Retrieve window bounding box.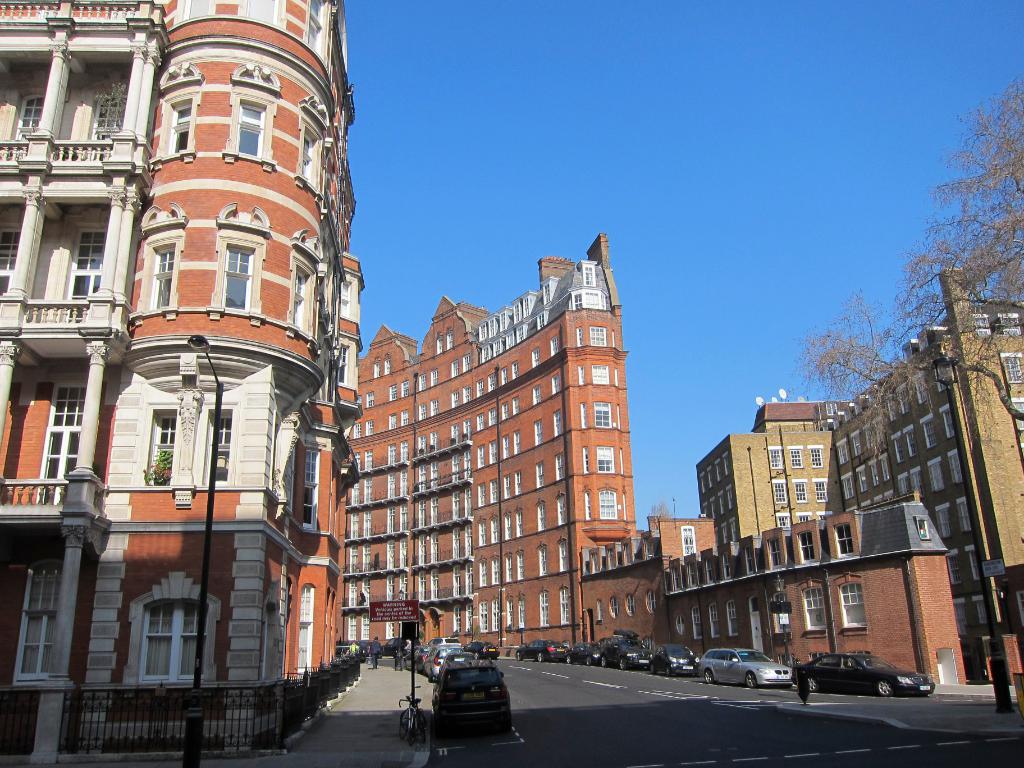
Bounding box: bbox=(535, 462, 545, 486).
